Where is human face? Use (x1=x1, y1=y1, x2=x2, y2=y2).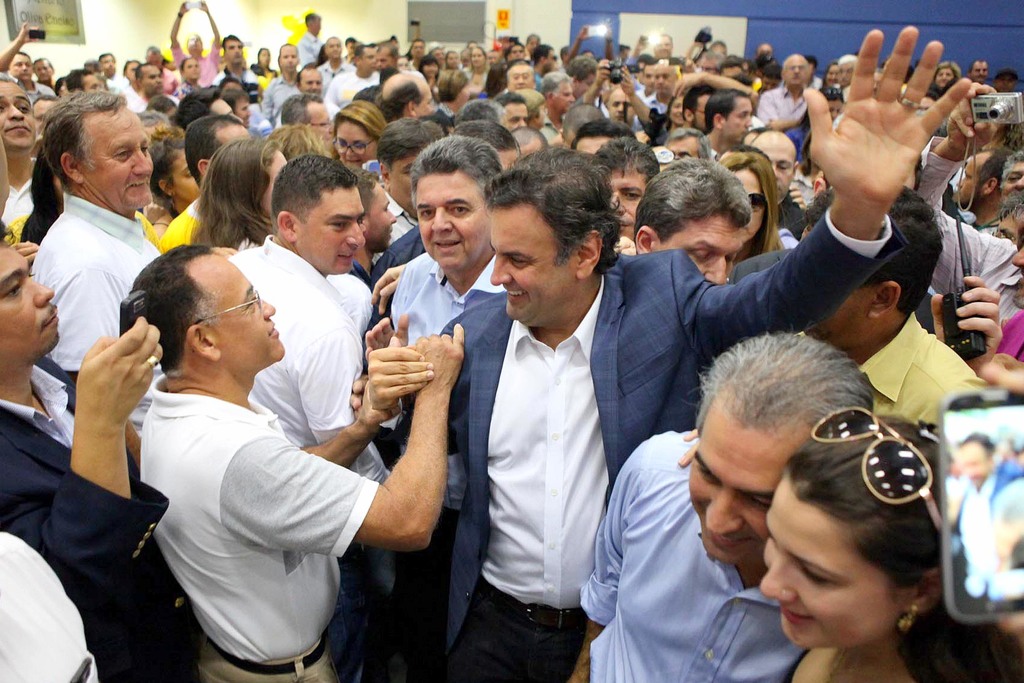
(x1=81, y1=76, x2=104, y2=90).
